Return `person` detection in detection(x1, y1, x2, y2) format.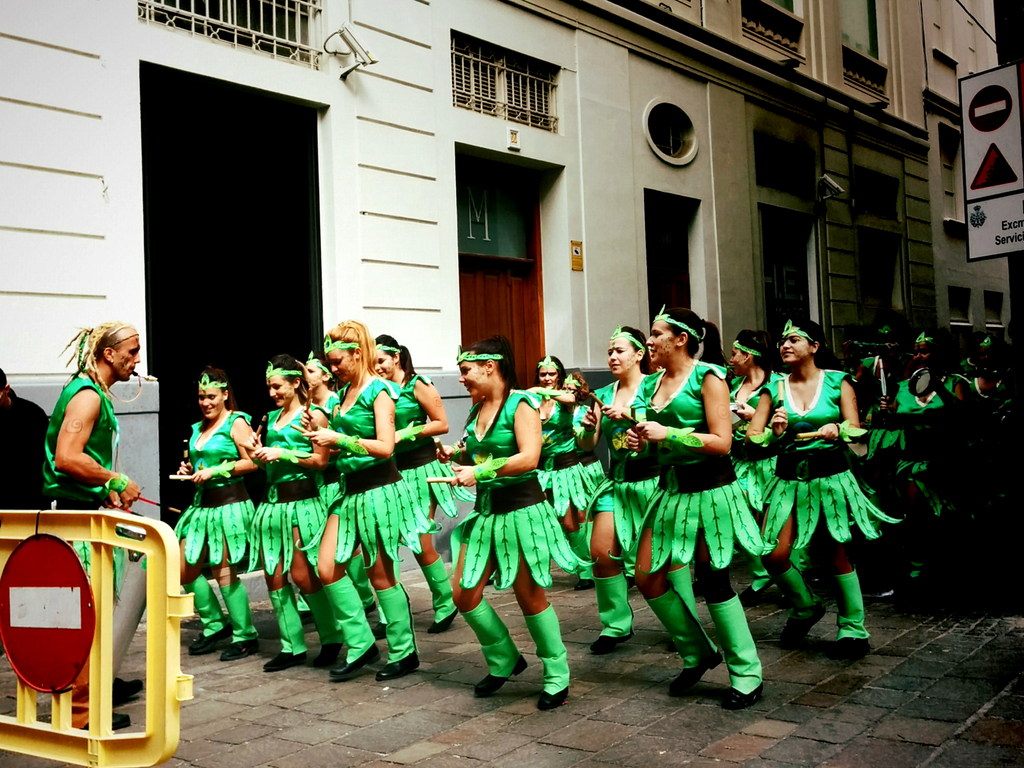
detection(46, 326, 147, 726).
